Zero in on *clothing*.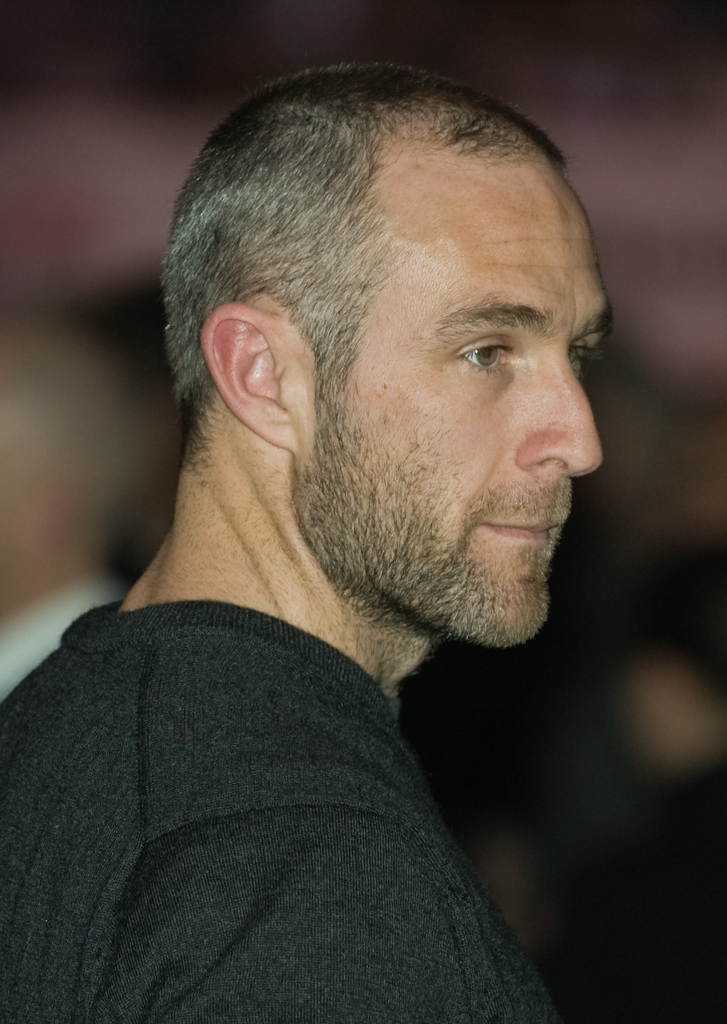
Zeroed in: region(10, 545, 585, 1009).
